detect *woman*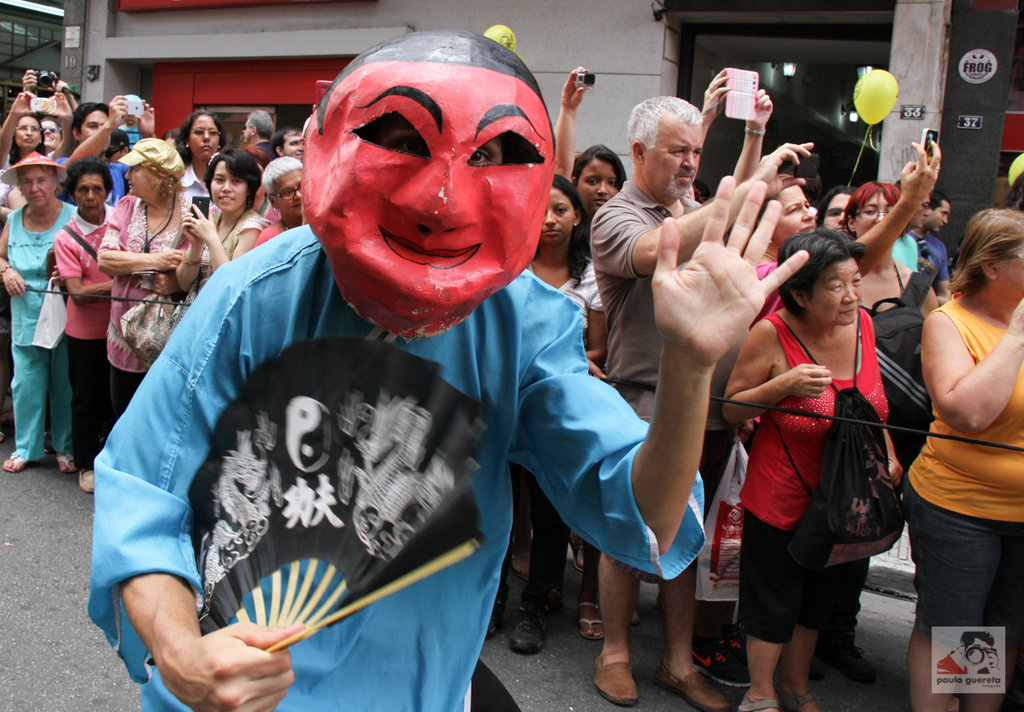
(left=504, top=176, right=612, bottom=647)
